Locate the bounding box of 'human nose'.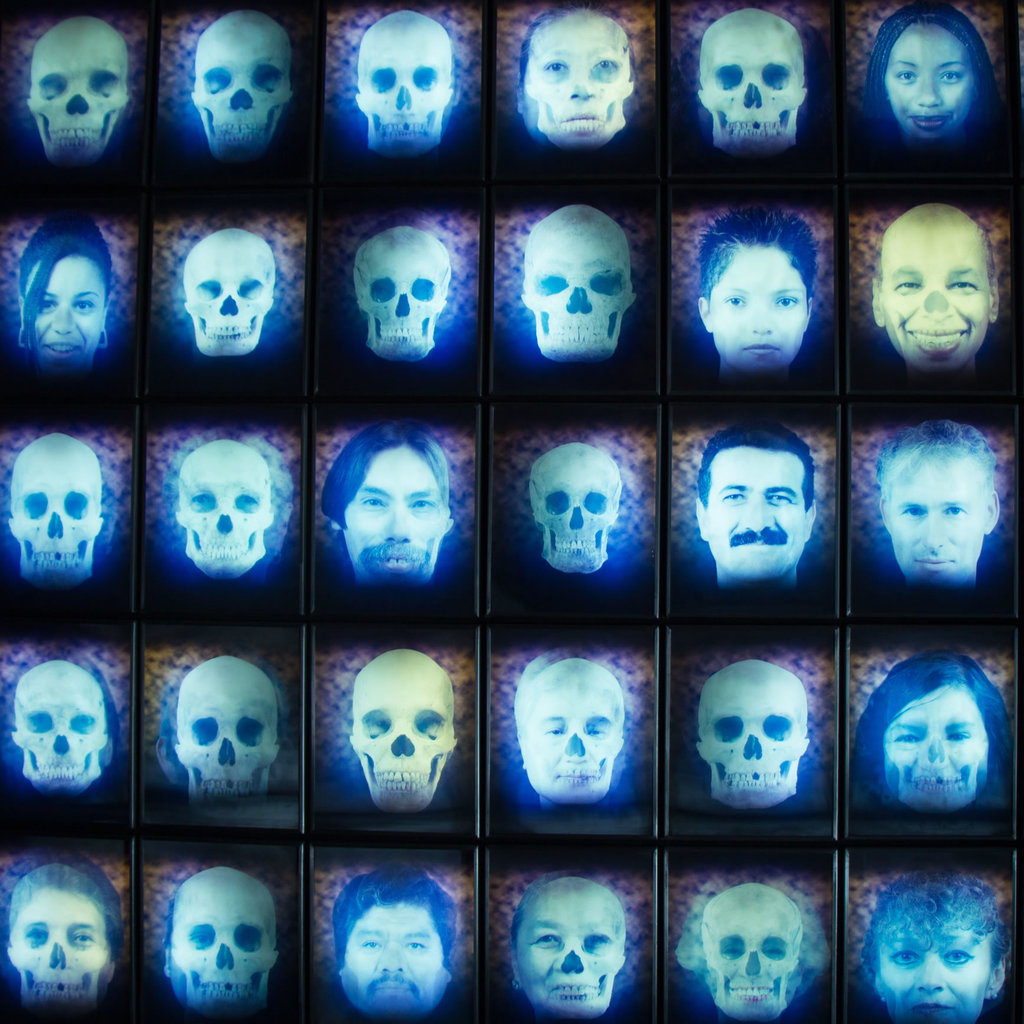
Bounding box: [376, 941, 410, 975].
